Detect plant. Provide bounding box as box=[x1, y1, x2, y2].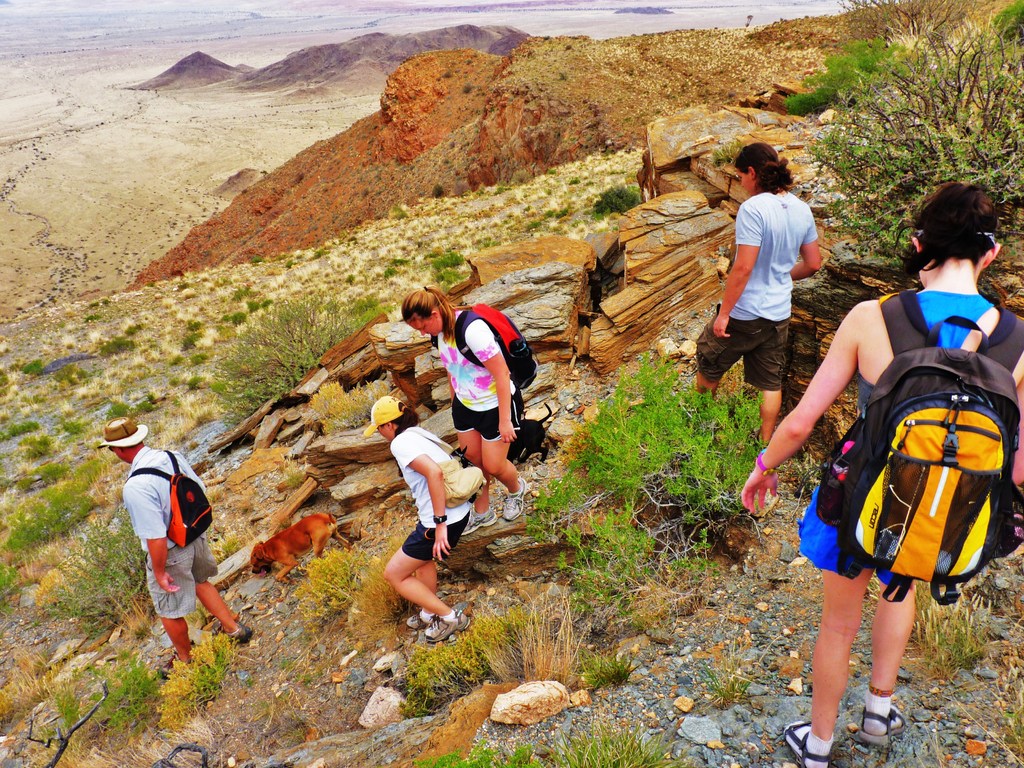
box=[291, 543, 361, 628].
